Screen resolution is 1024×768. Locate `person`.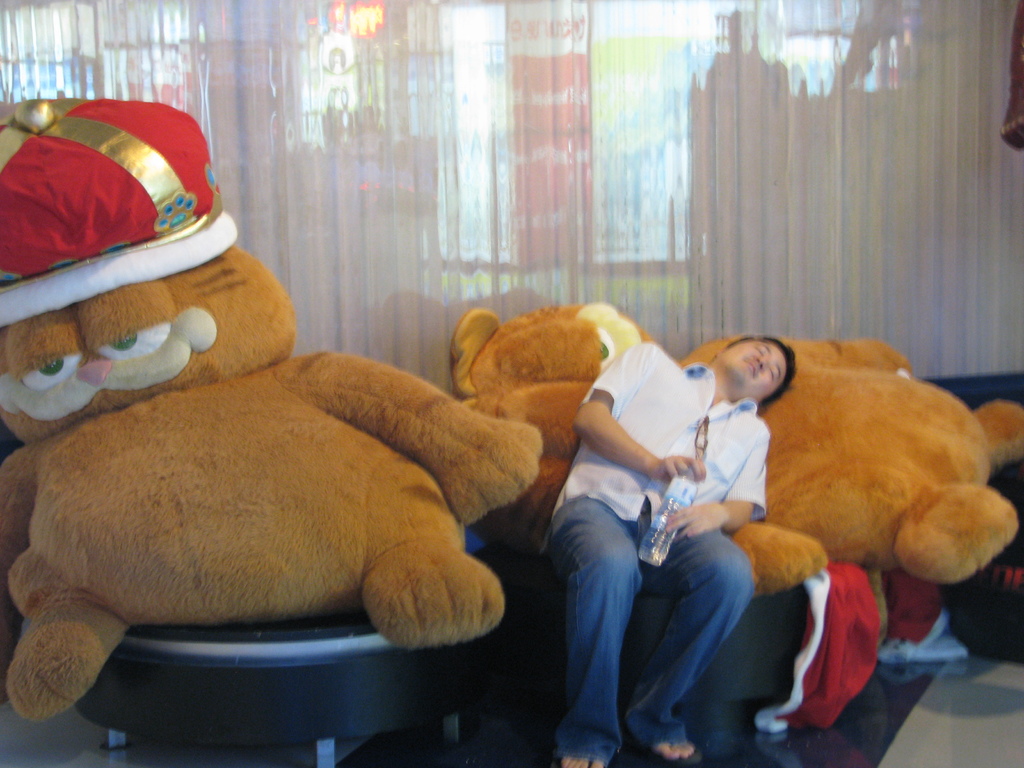
crop(541, 333, 794, 764).
